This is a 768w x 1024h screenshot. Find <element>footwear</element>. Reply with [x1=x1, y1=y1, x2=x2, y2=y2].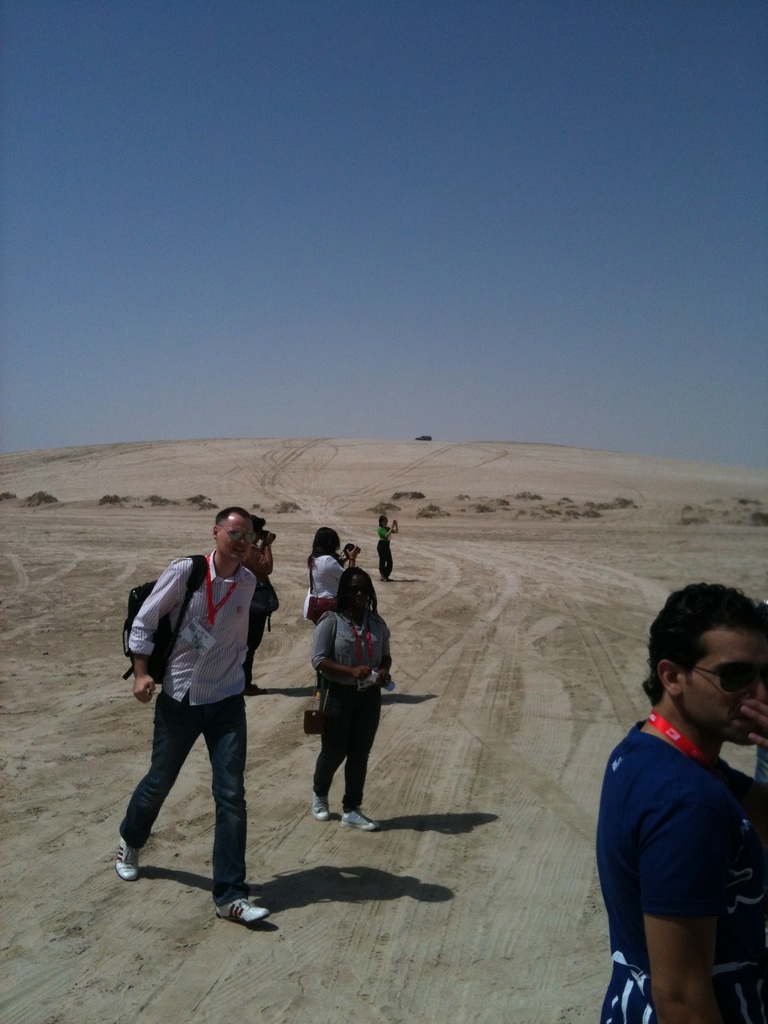
[x1=342, y1=807, x2=382, y2=828].
